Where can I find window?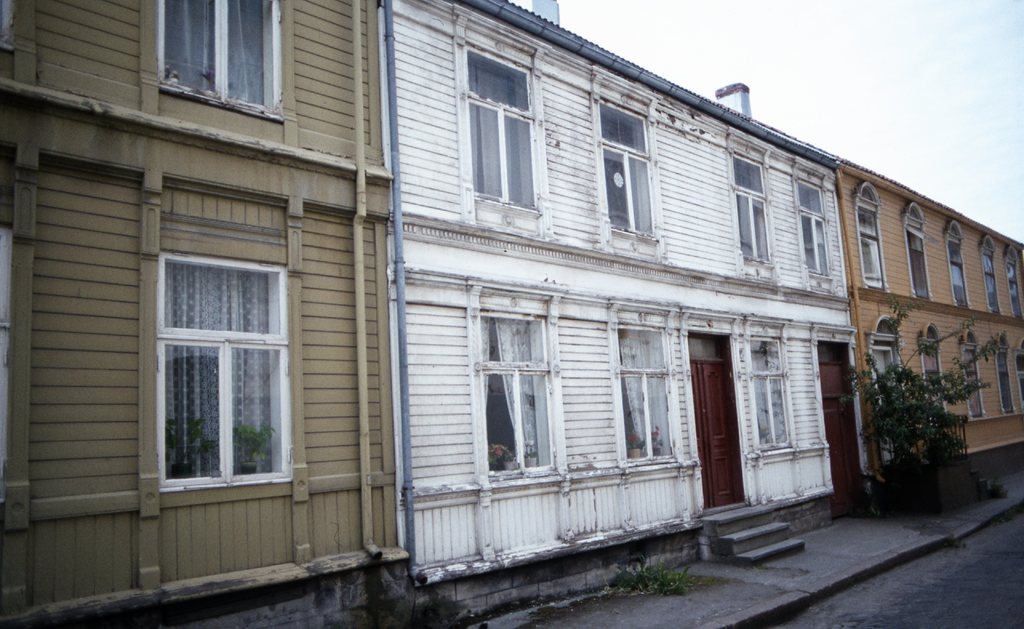
You can find it at 918:340:948:424.
